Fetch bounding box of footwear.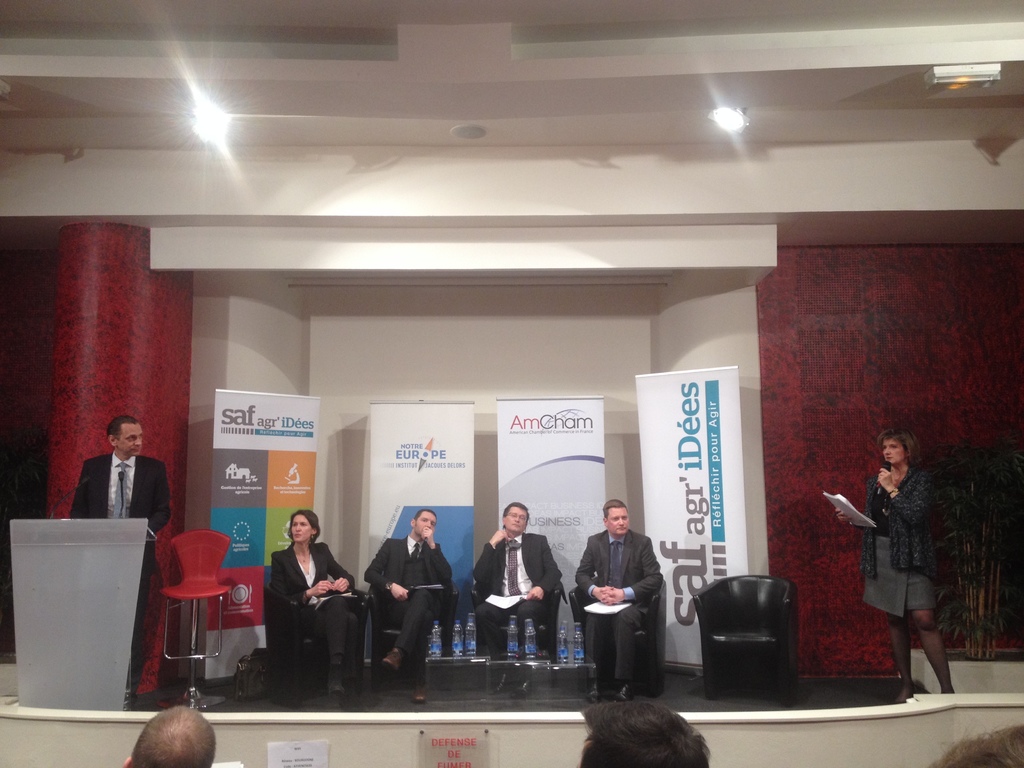
Bbox: <box>374,641,404,676</box>.
